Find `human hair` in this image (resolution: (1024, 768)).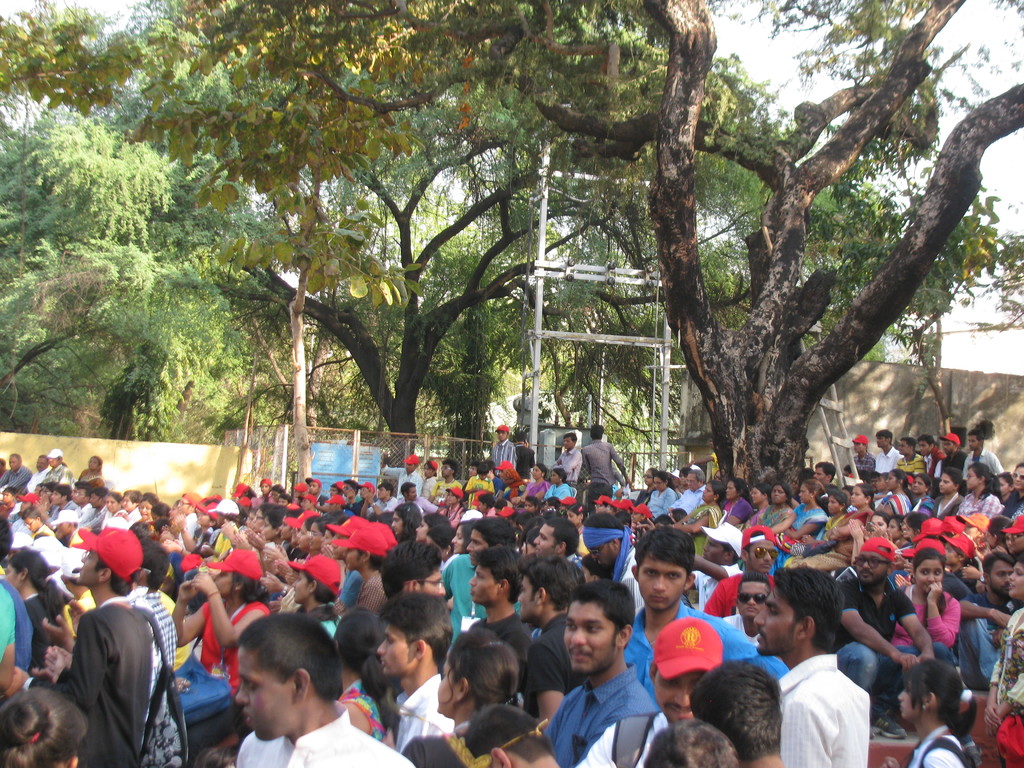
Rect(710, 479, 727, 511).
